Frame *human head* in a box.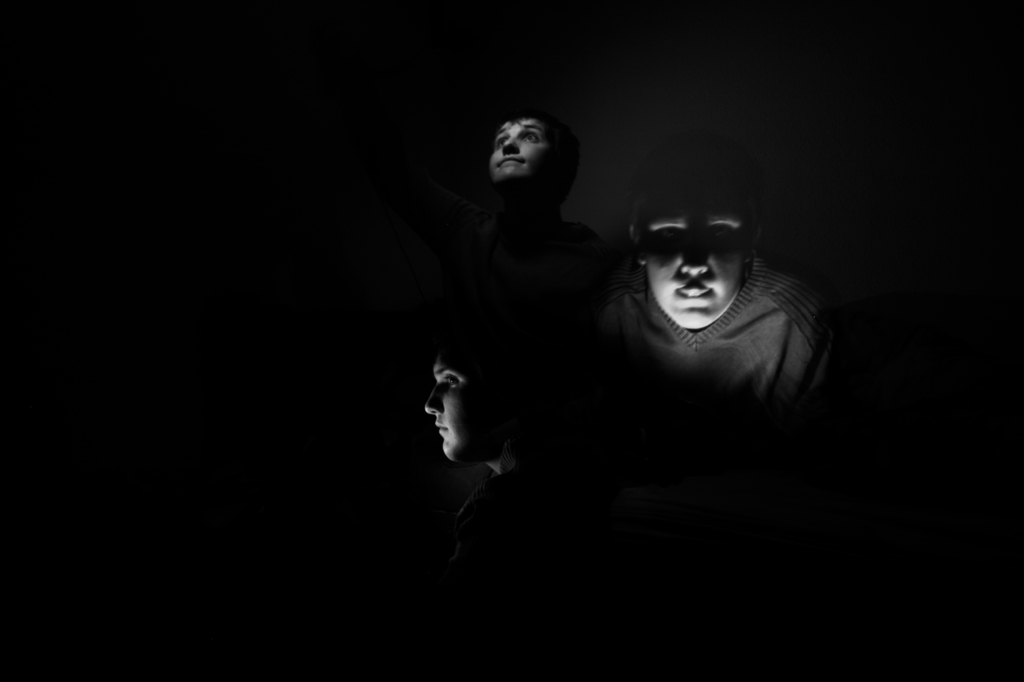
<bbox>426, 343, 521, 459</bbox>.
